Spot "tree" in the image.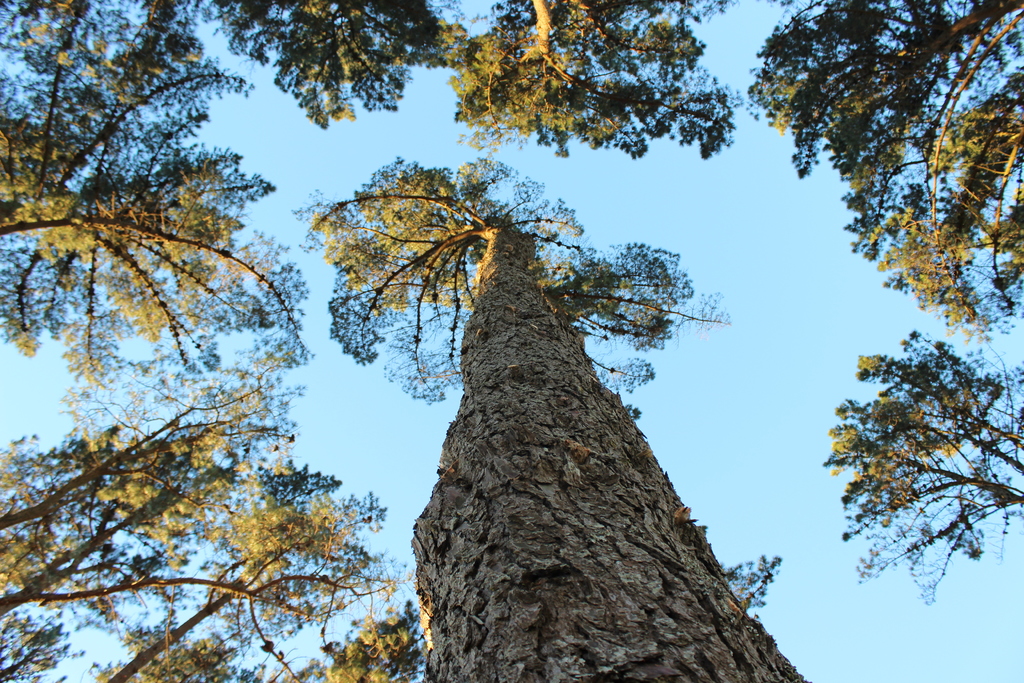
"tree" found at bbox=(106, 500, 404, 682).
